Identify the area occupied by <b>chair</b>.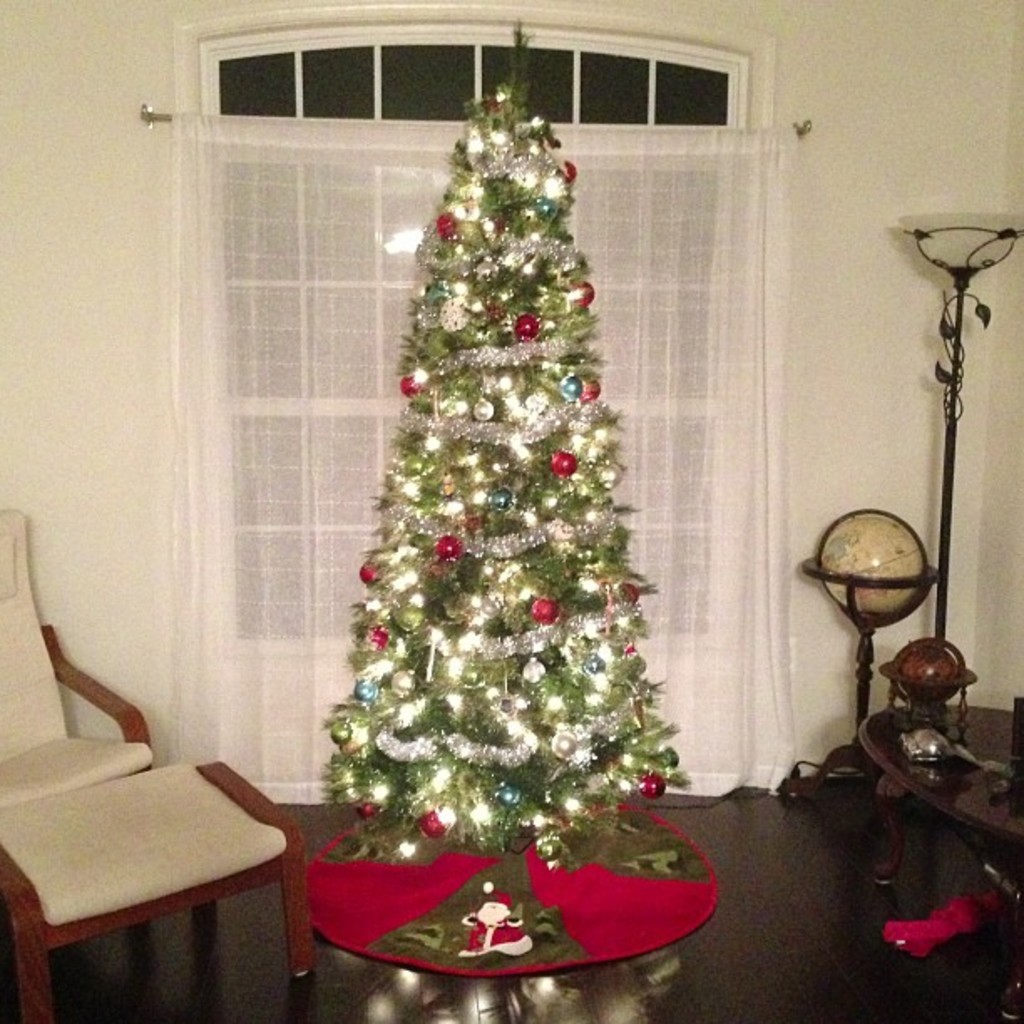
Area: (x1=0, y1=509, x2=311, y2=1022).
